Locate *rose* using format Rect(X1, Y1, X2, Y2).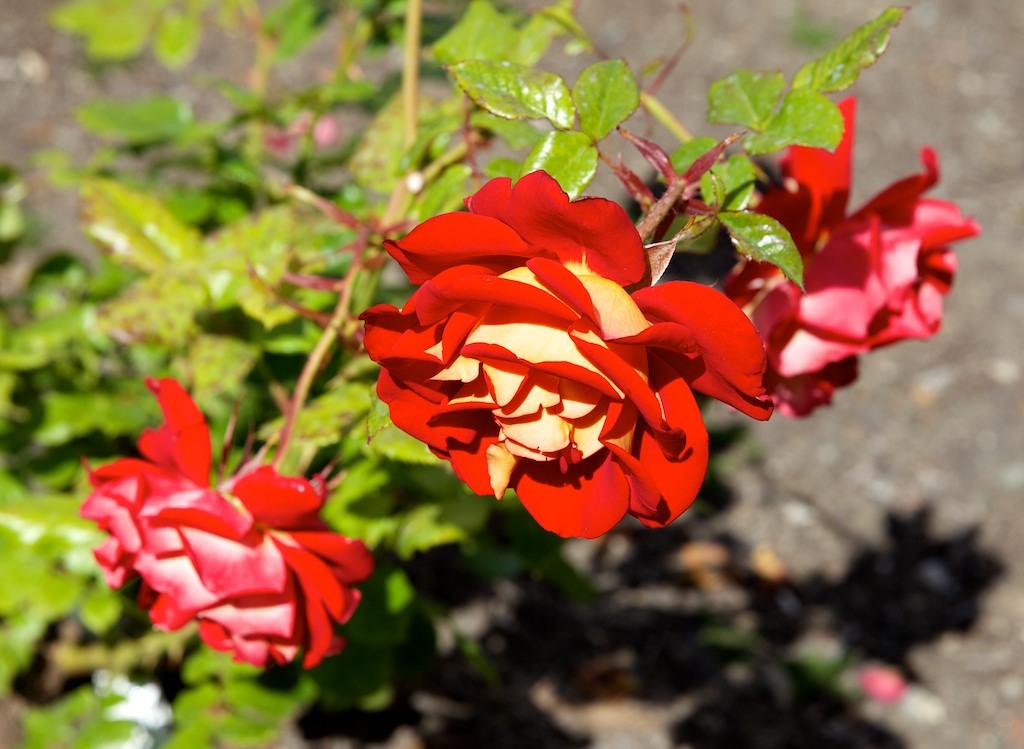
Rect(78, 372, 372, 674).
